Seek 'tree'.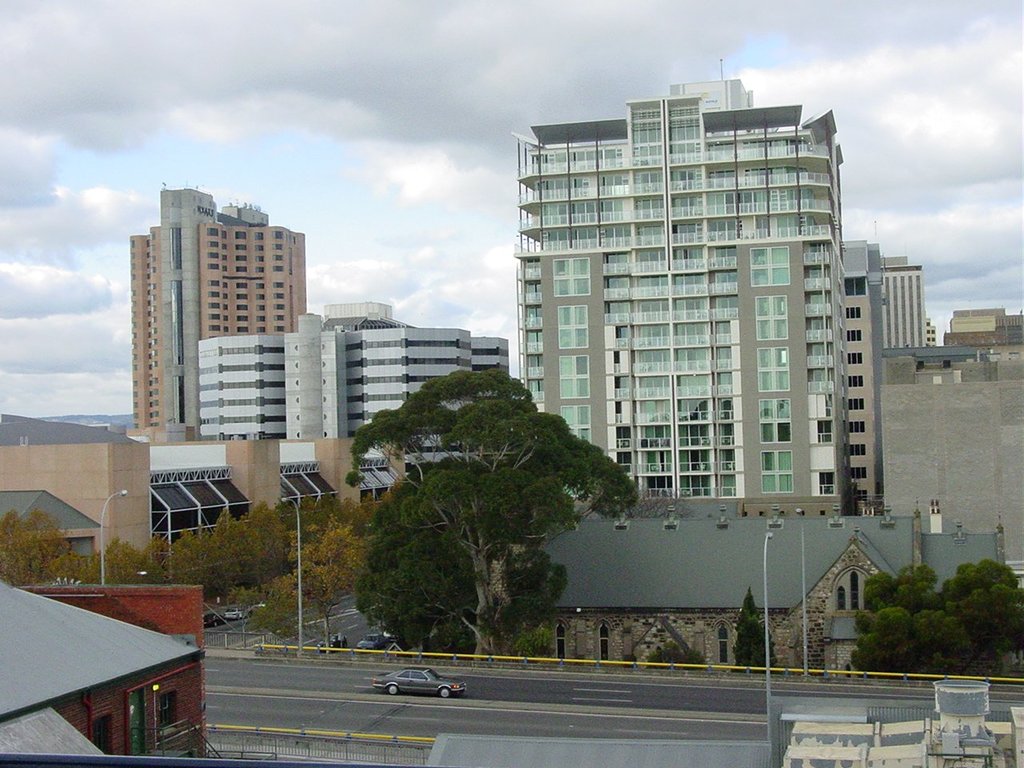
946 586 1023 676.
